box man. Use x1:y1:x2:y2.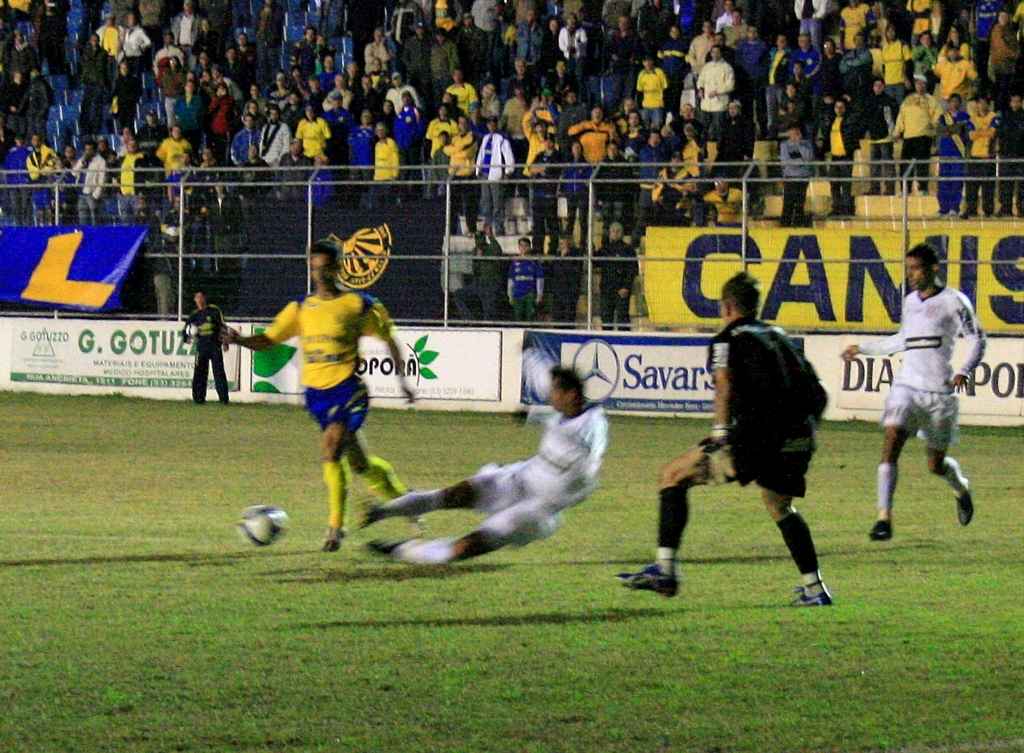
321:55:336:86.
